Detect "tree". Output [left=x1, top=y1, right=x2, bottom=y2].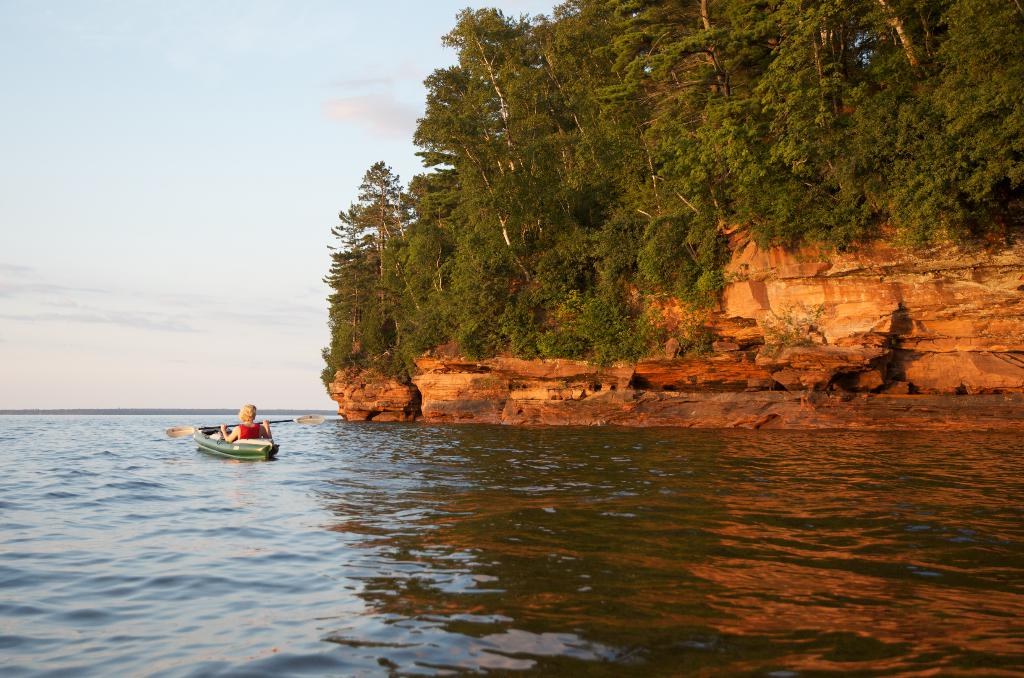
[left=318, top=133, right=417, bottom=391].
